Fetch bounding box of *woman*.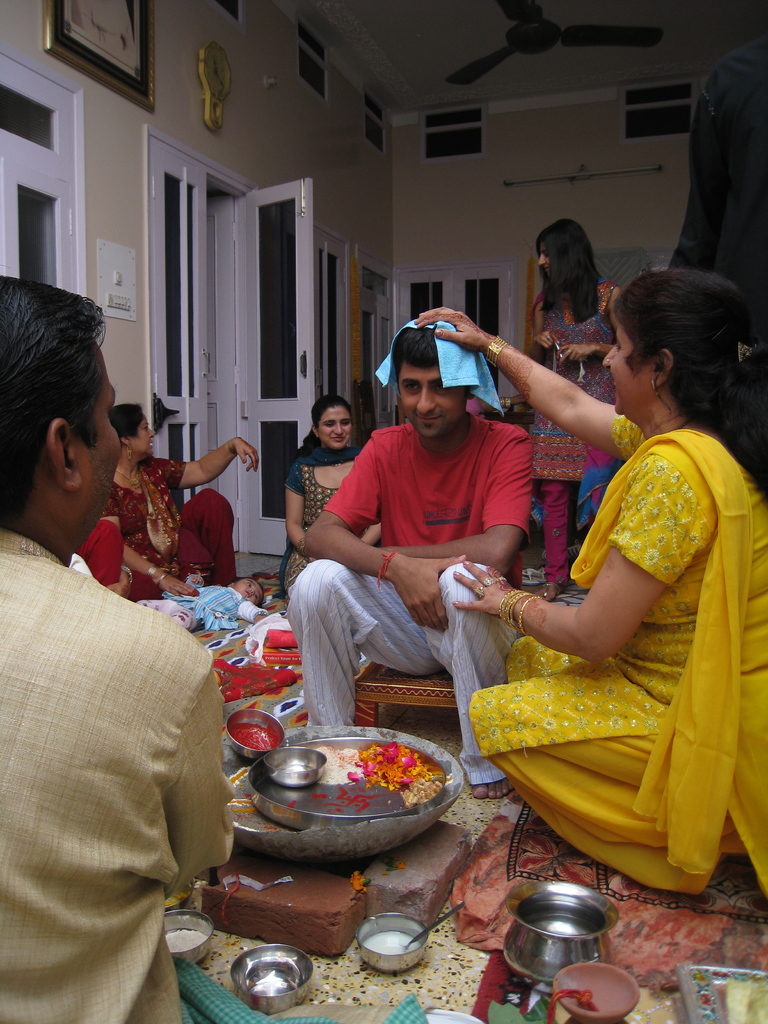
Bbox: Rect(281, 402, 348, 573).
